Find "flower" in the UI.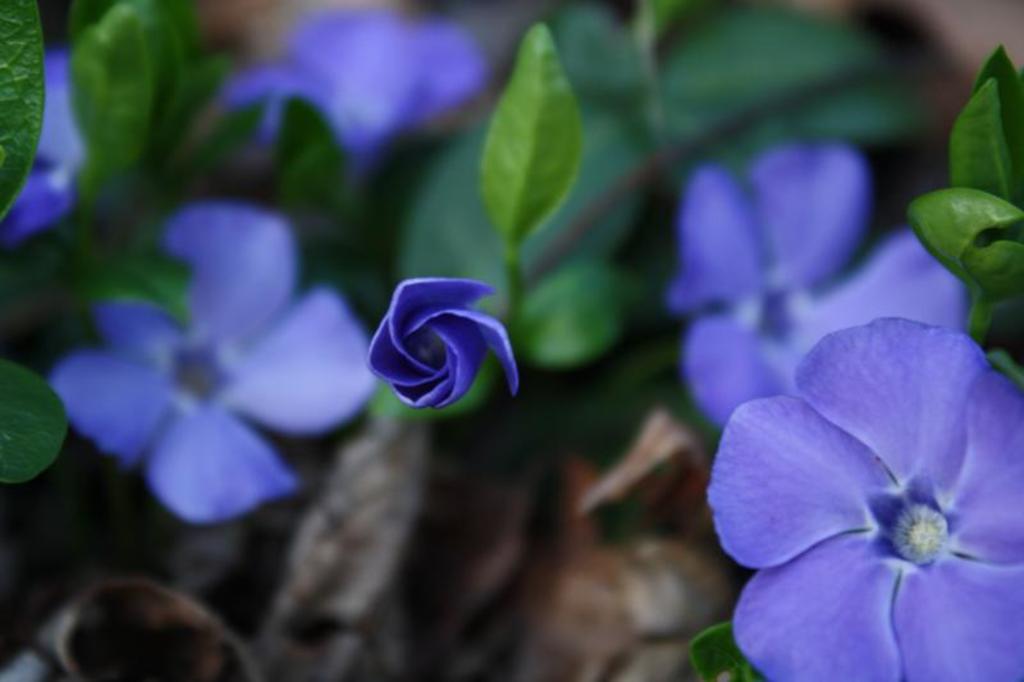
UI element at pyautogui.locateOnScreen(224, 8, 502, 174).
